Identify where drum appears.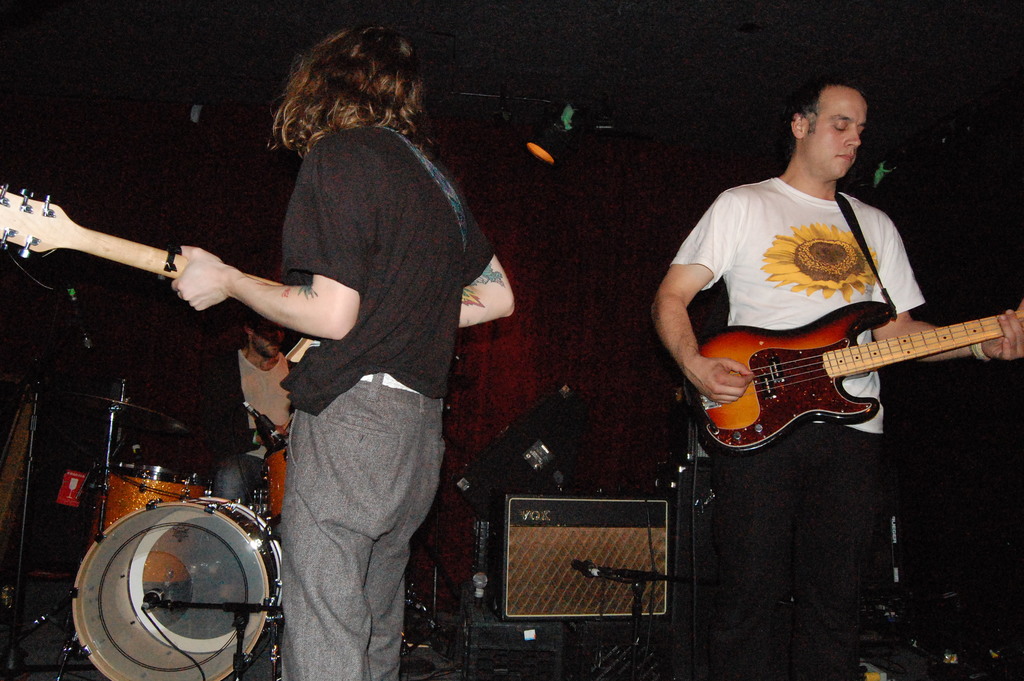
Appears at bbox=(92, 466, 215, 537).
